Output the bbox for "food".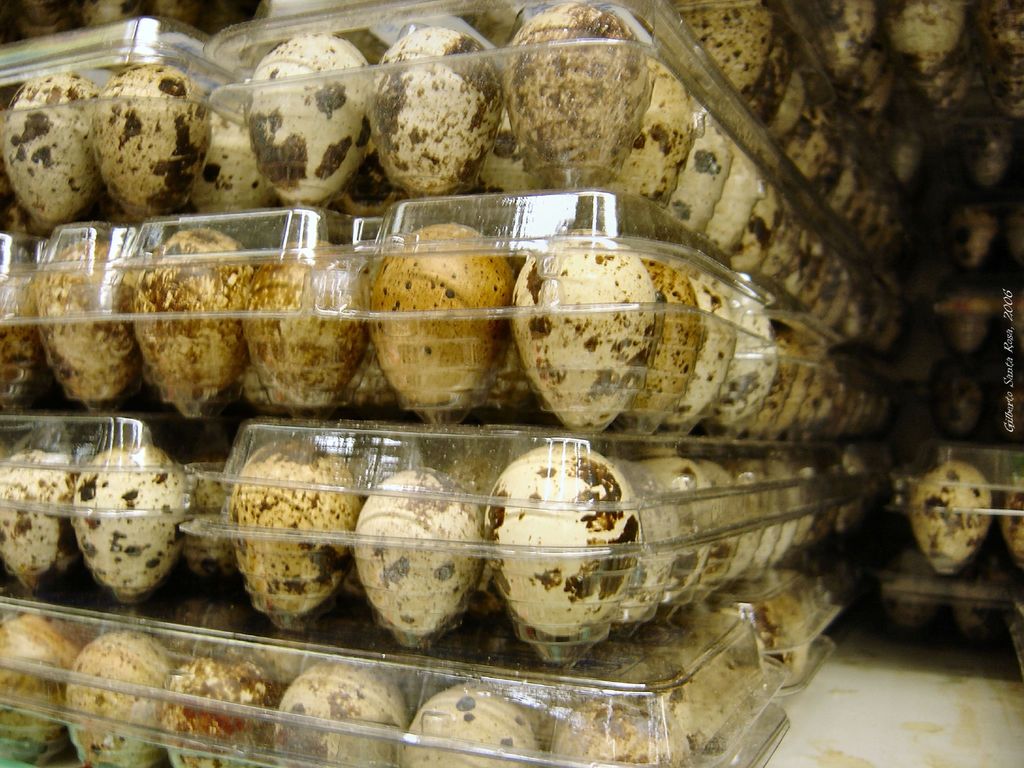
{"left": 494, "top": 337, "right": 536, "bottom": 410}.
